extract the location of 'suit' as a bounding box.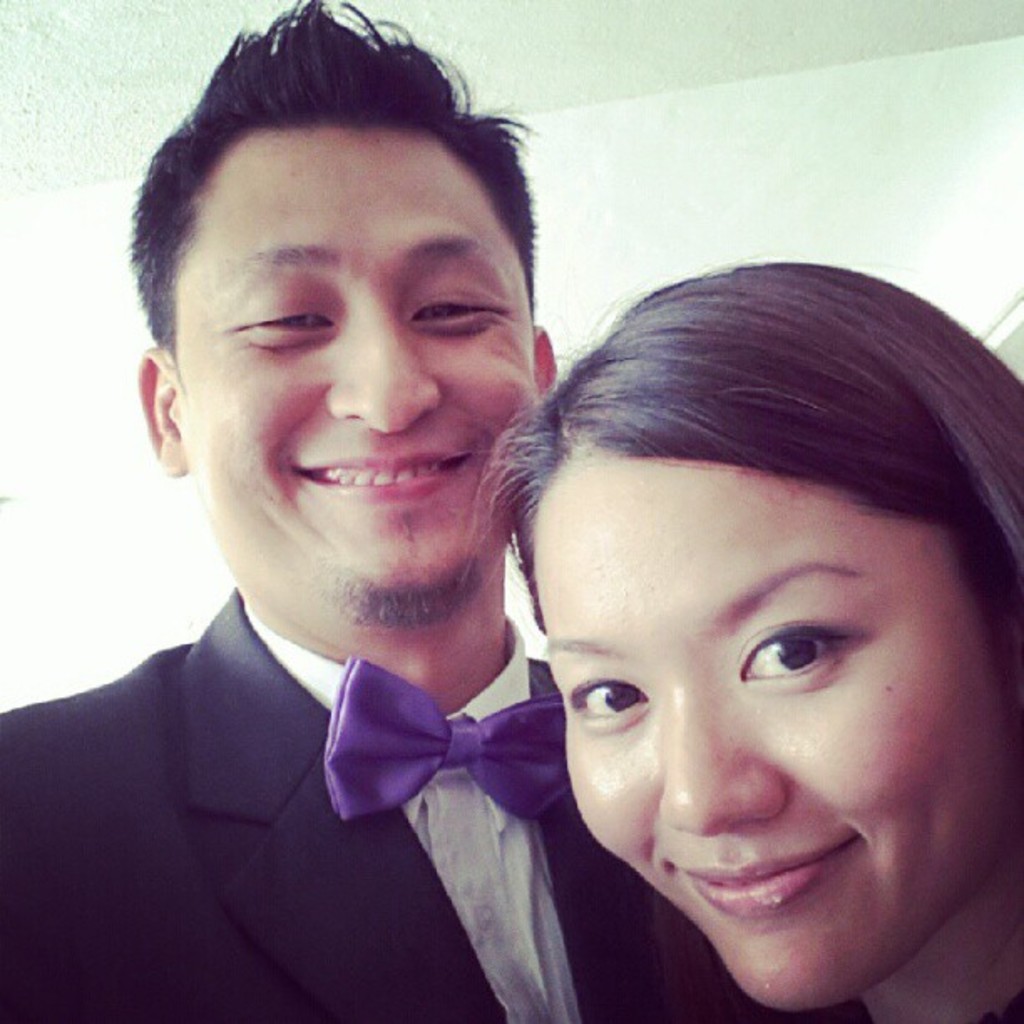
(left=0, top=584, right=860, bottom=1022).
